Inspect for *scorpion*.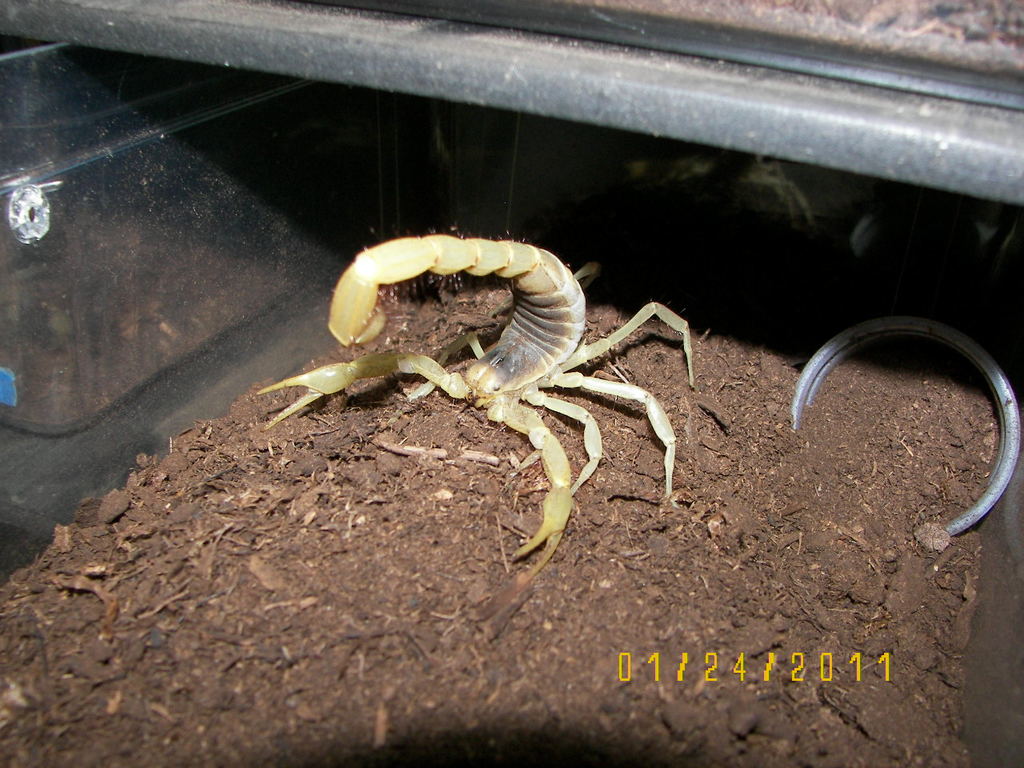
Inspection: Rect(260, 232, 698, 584).
